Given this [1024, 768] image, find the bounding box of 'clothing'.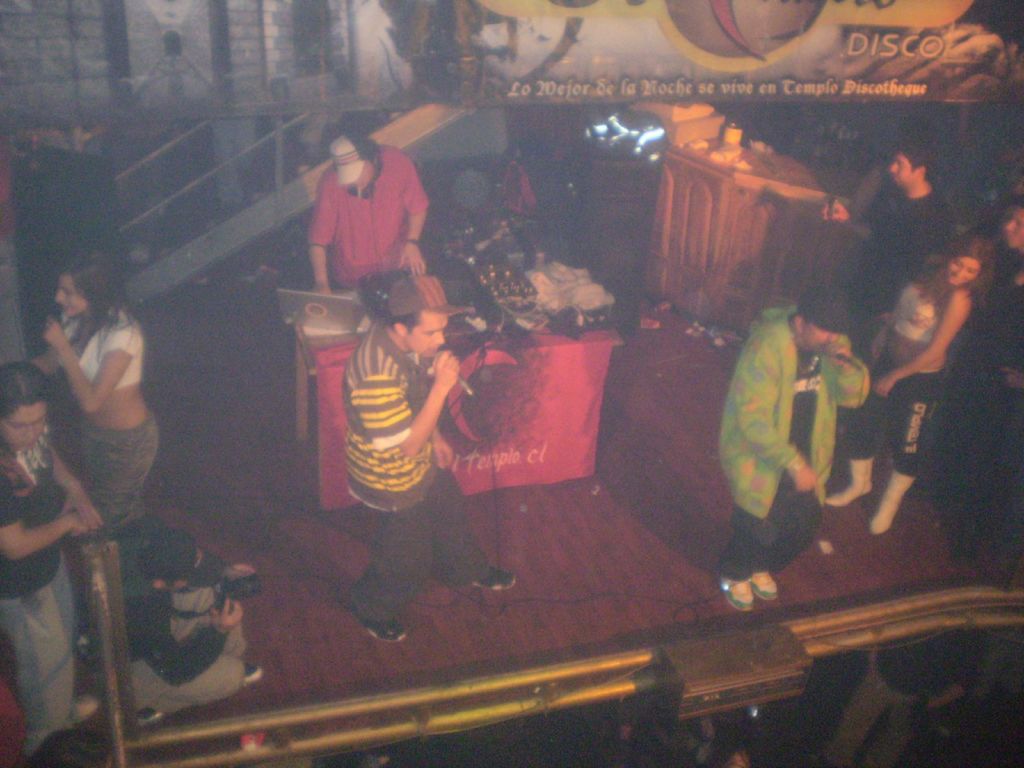
(0, 433, 78, 745).
